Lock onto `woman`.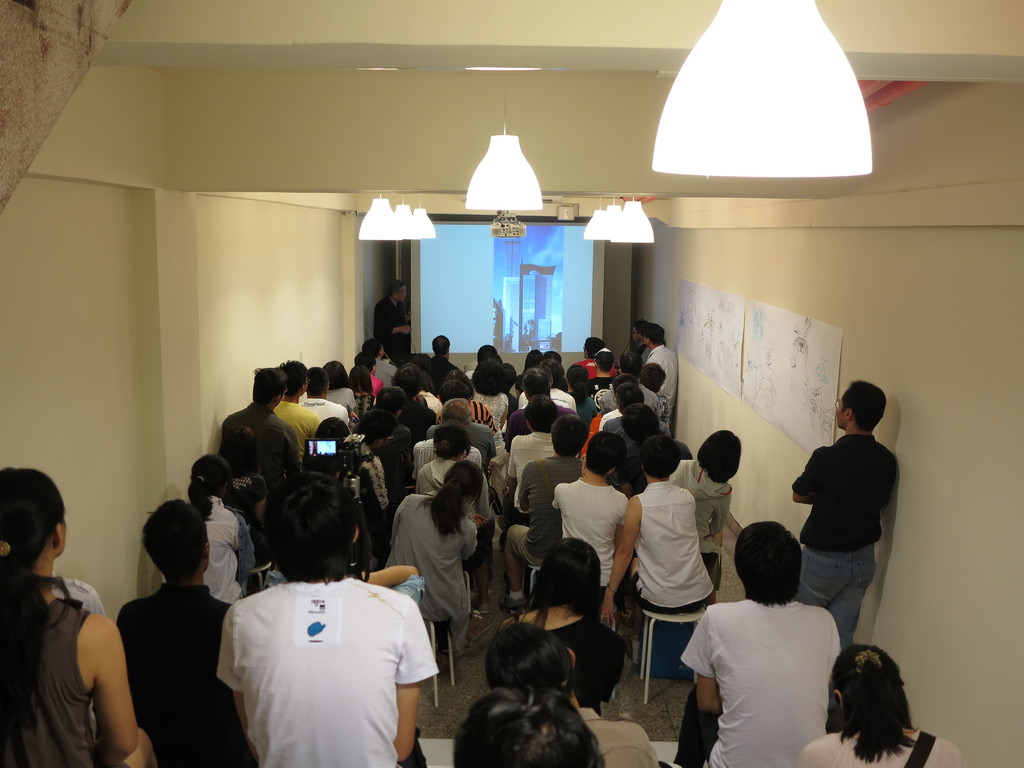
Locked: {"left": 792, "top": 643, "right": 967, "bottom": 767}.
